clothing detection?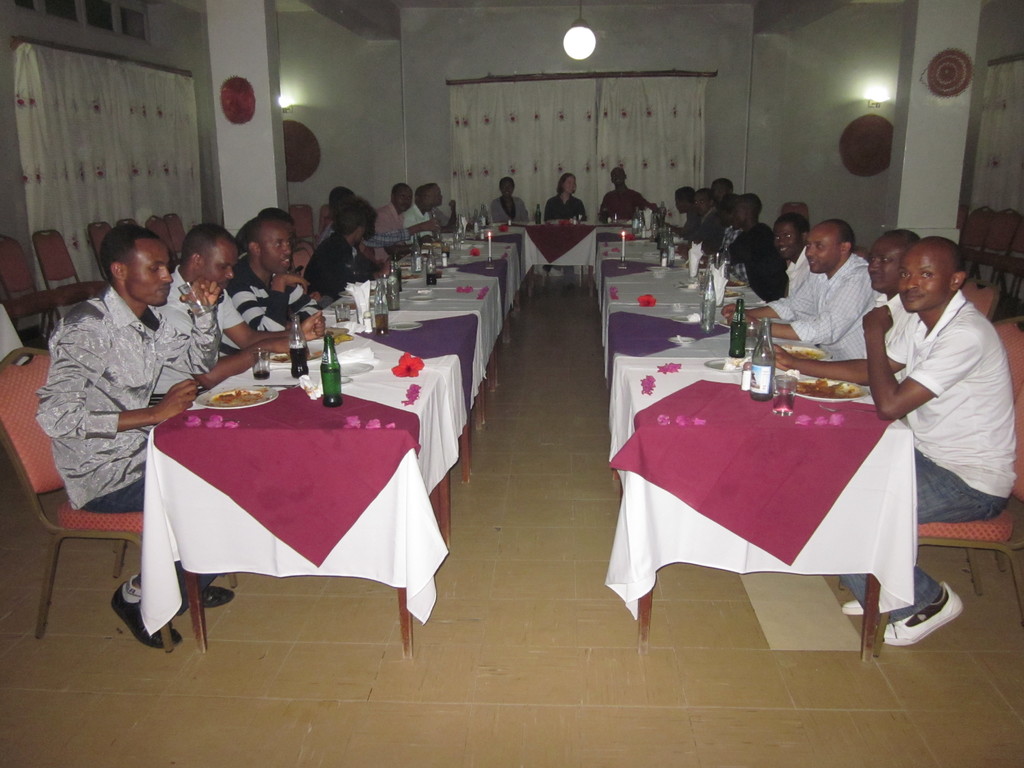
(723,220,776,298)
